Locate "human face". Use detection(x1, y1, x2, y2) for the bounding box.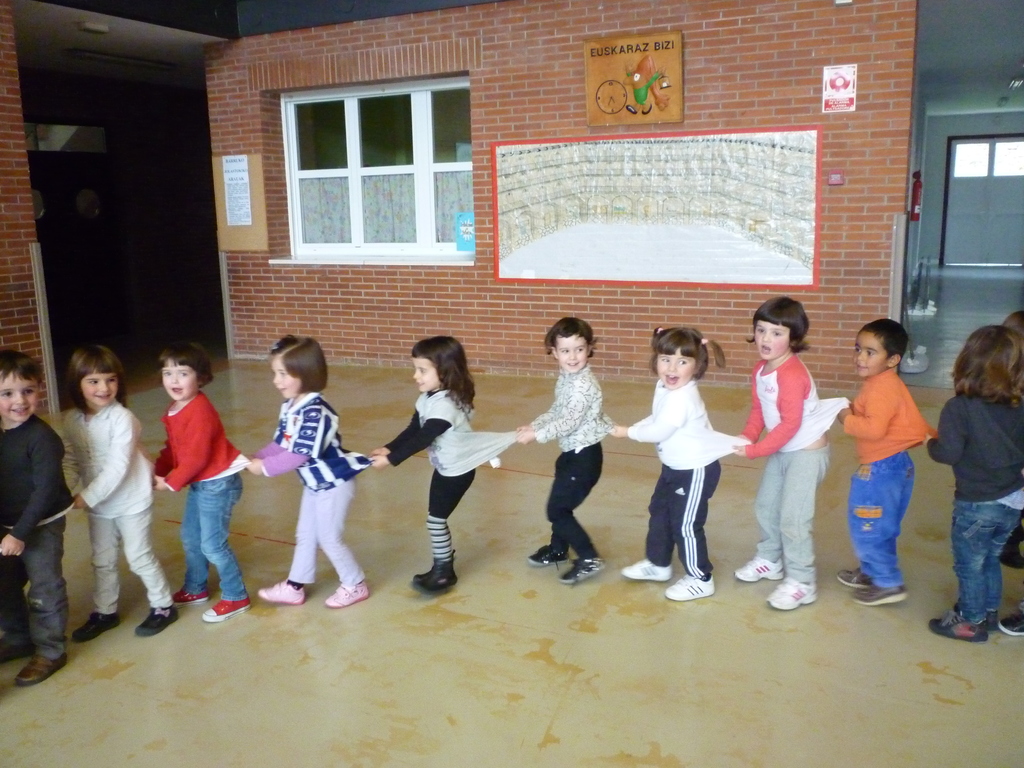
detection(559, 337, 589, 375).
